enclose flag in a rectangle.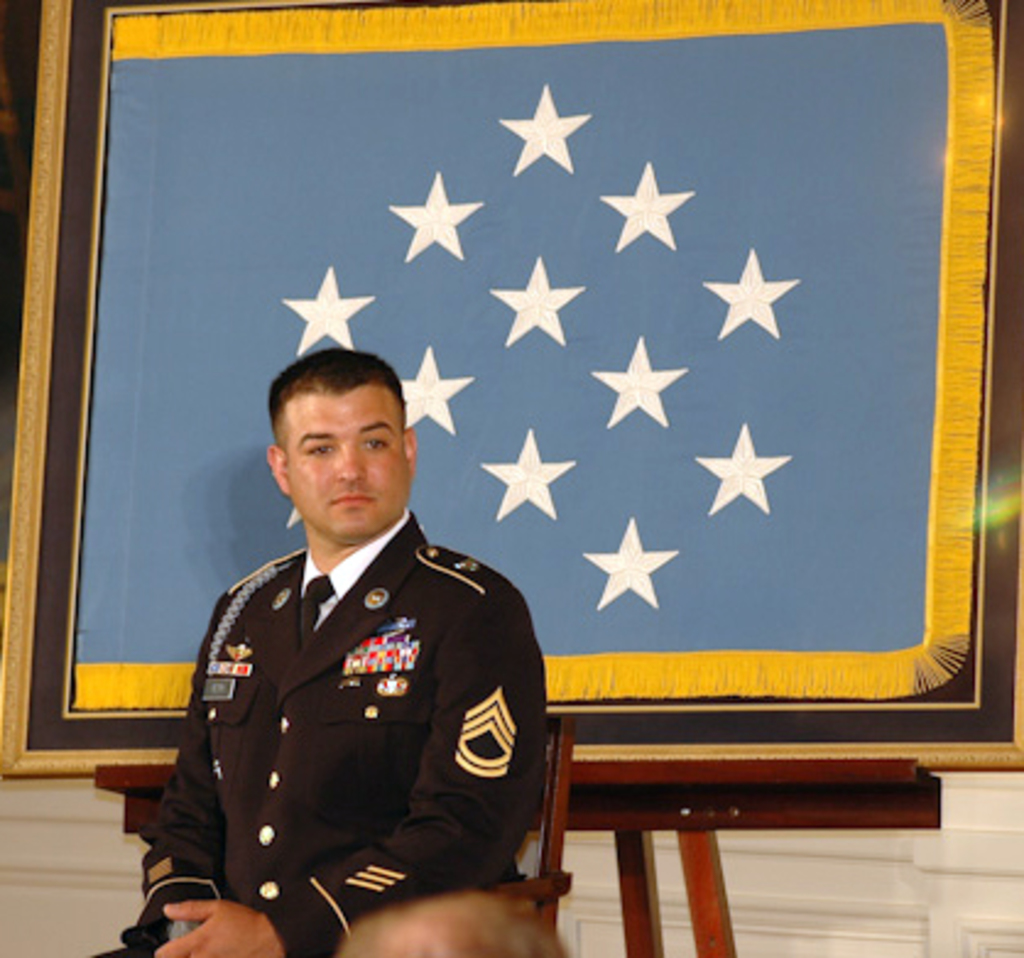
[66, 0, 1002, 715].
